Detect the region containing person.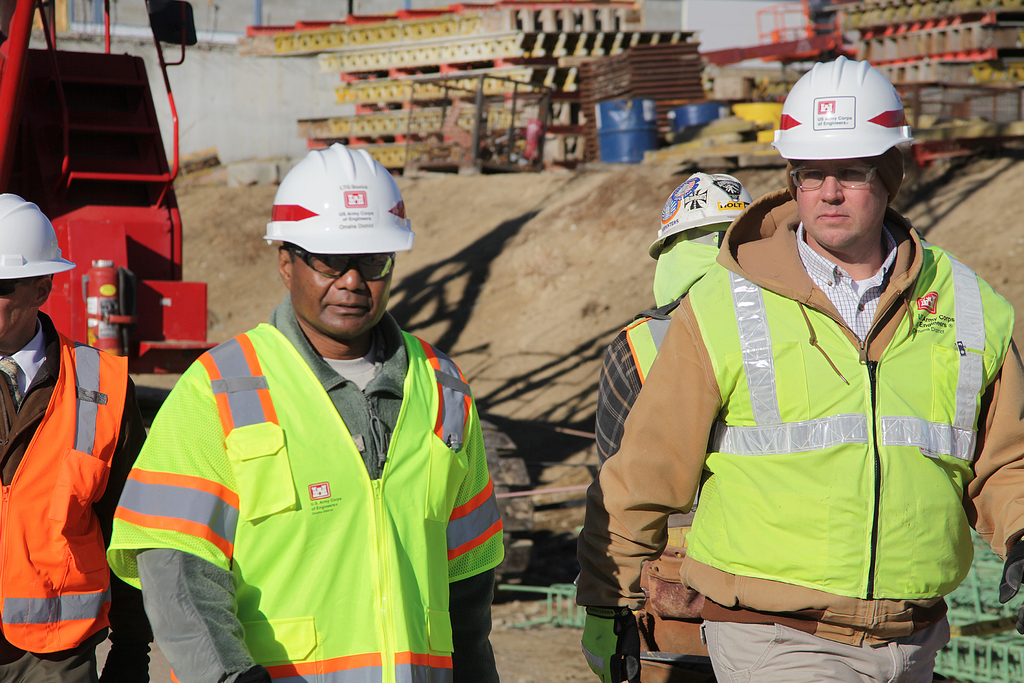
rect(0, 189, 158, 680).
